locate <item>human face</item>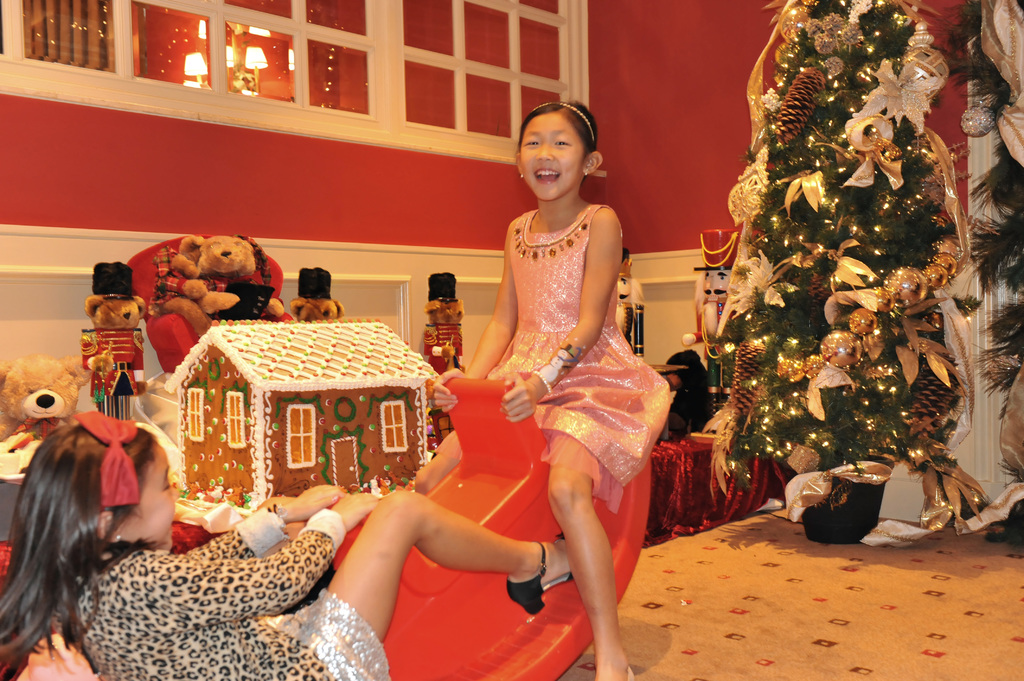
l=518, t=115, r=585, b=204
